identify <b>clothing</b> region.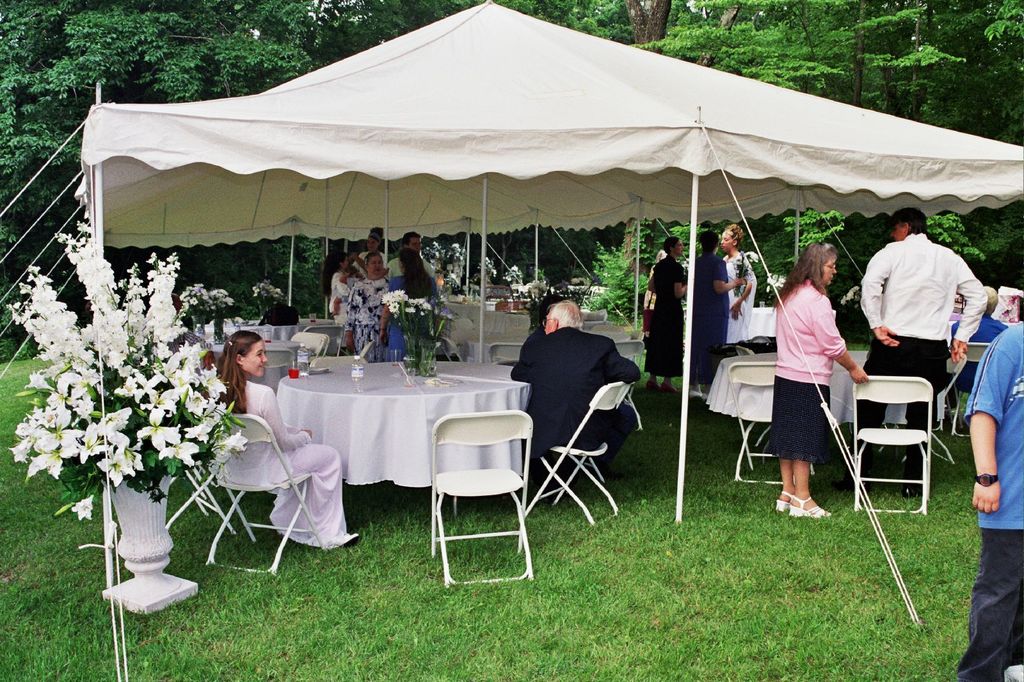
Region: l=350, t=273, r=390, b=350.
